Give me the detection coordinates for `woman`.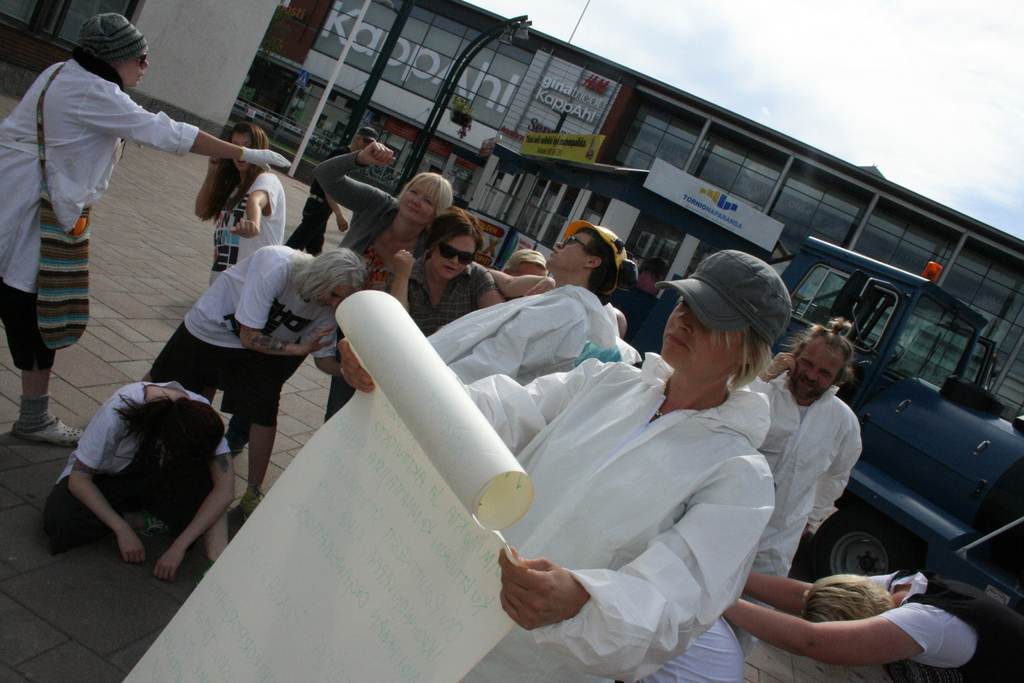
[left=183, top=120, right=288, bottom=289].
